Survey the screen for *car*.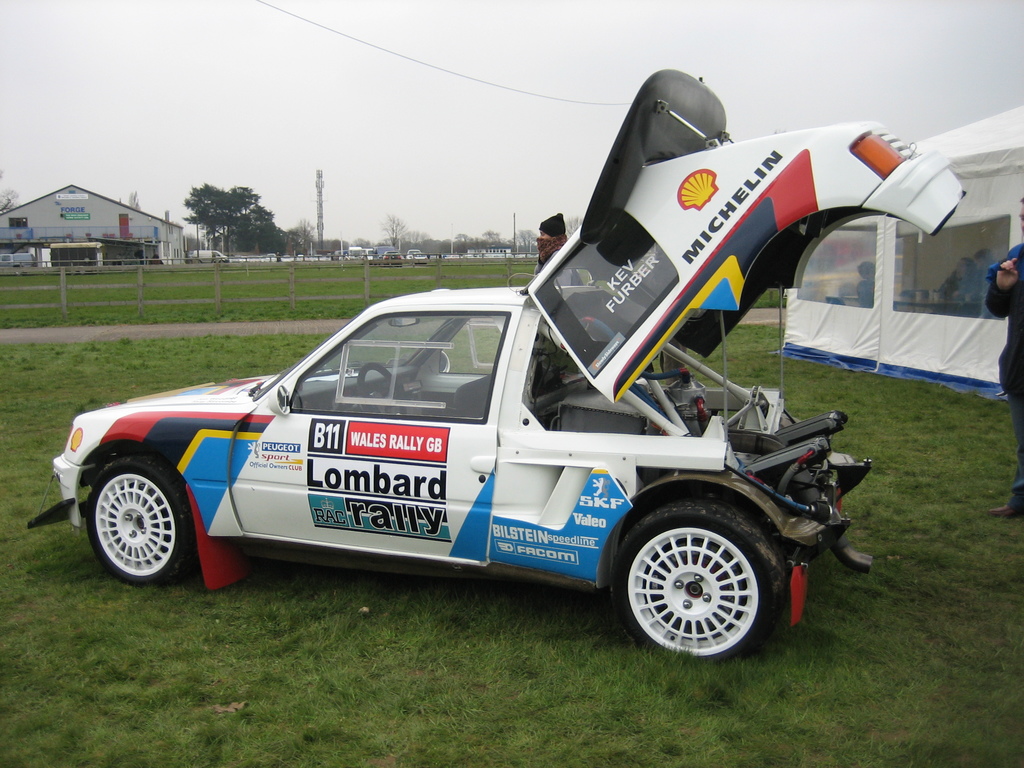
Survey found: <region>95, 131, 927, 650</region>.
